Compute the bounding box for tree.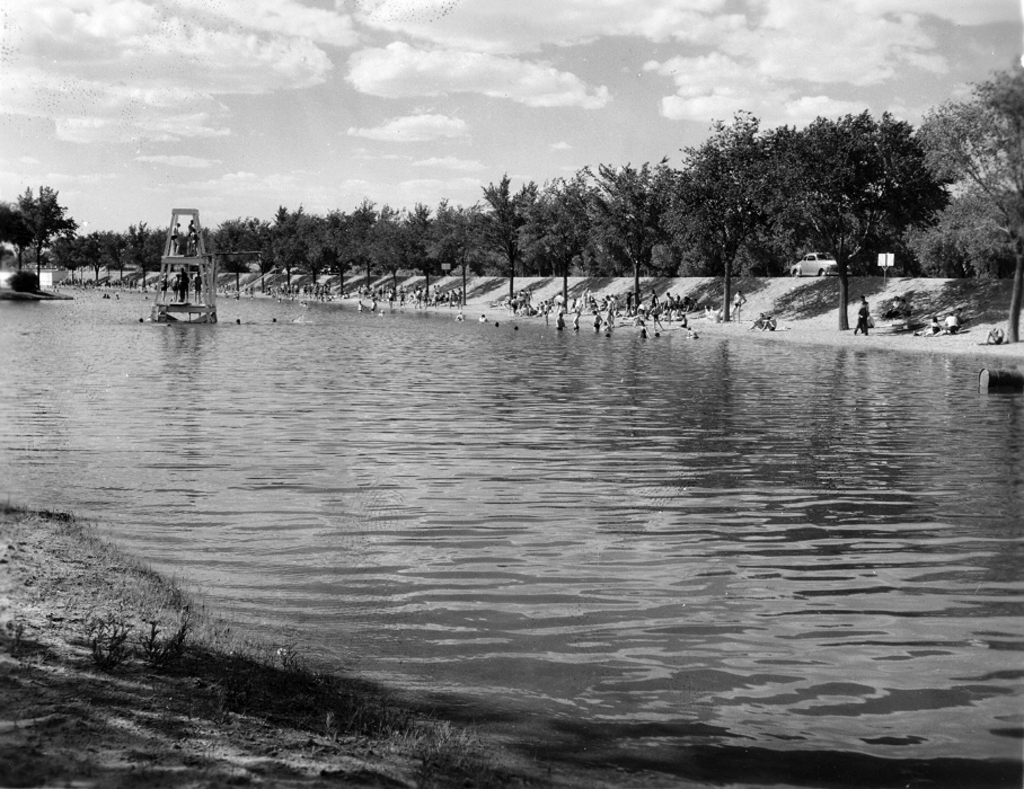
(15, 185, 83, 300).
